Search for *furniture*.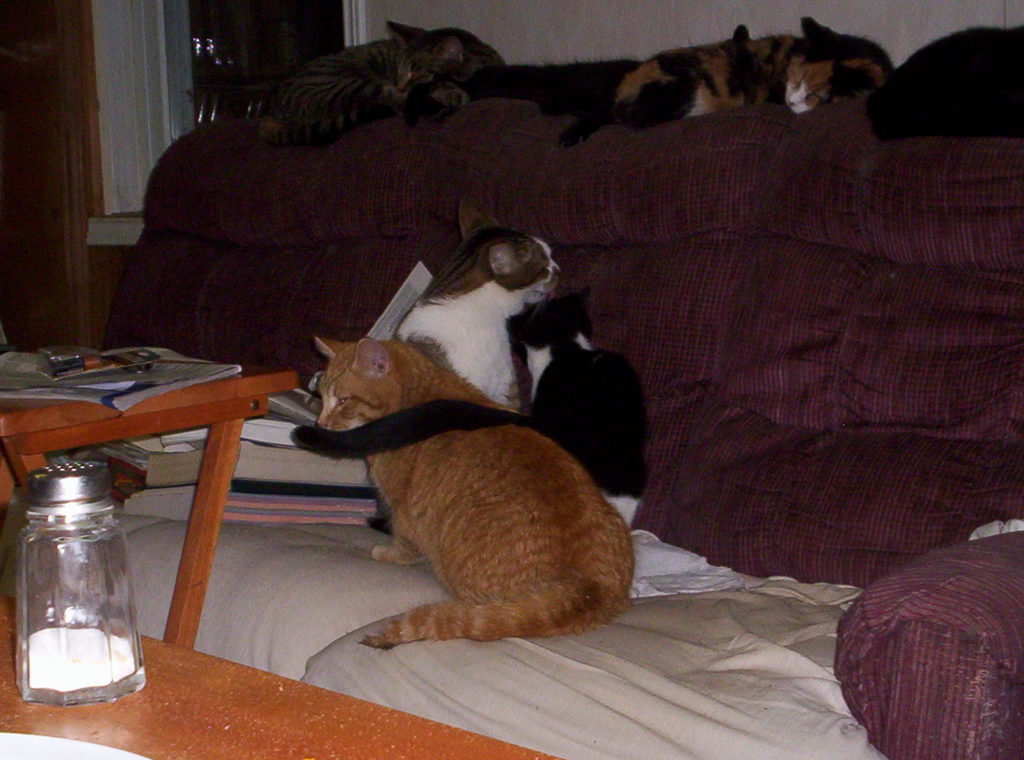
Found at region(4, 337, 298, 644).
